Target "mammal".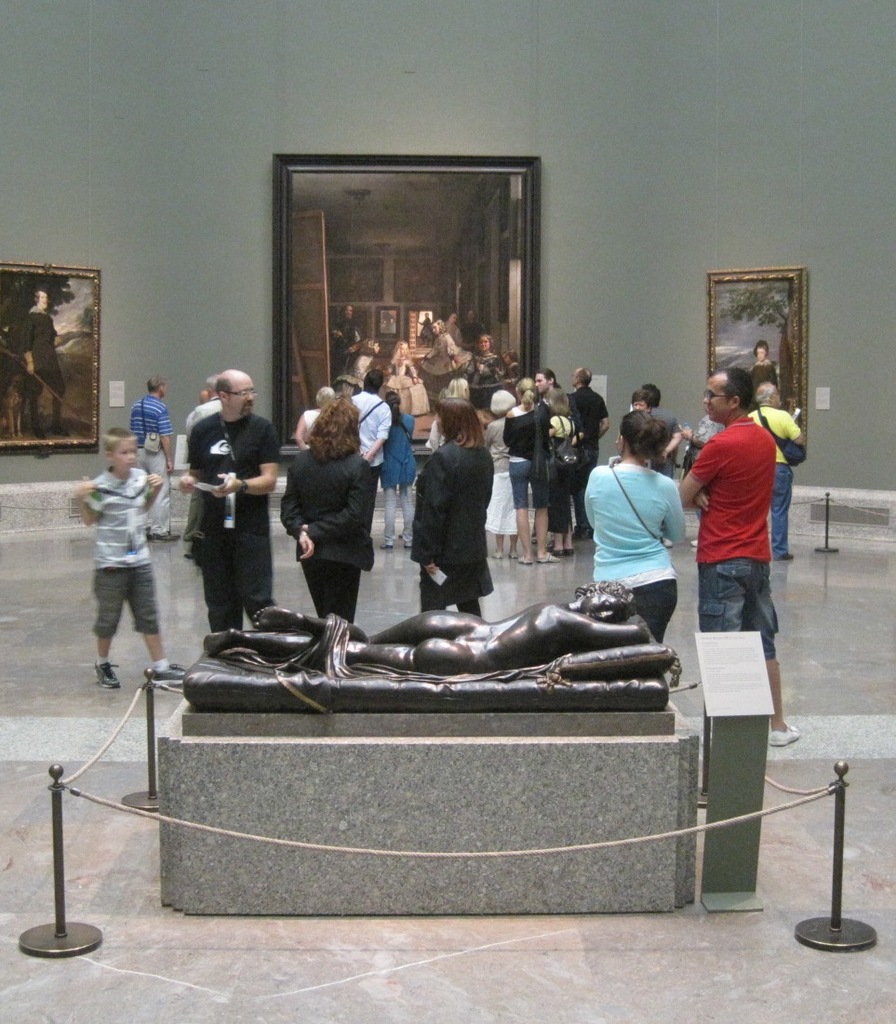
Target region: bbox=(20, 284, 67, 433).
